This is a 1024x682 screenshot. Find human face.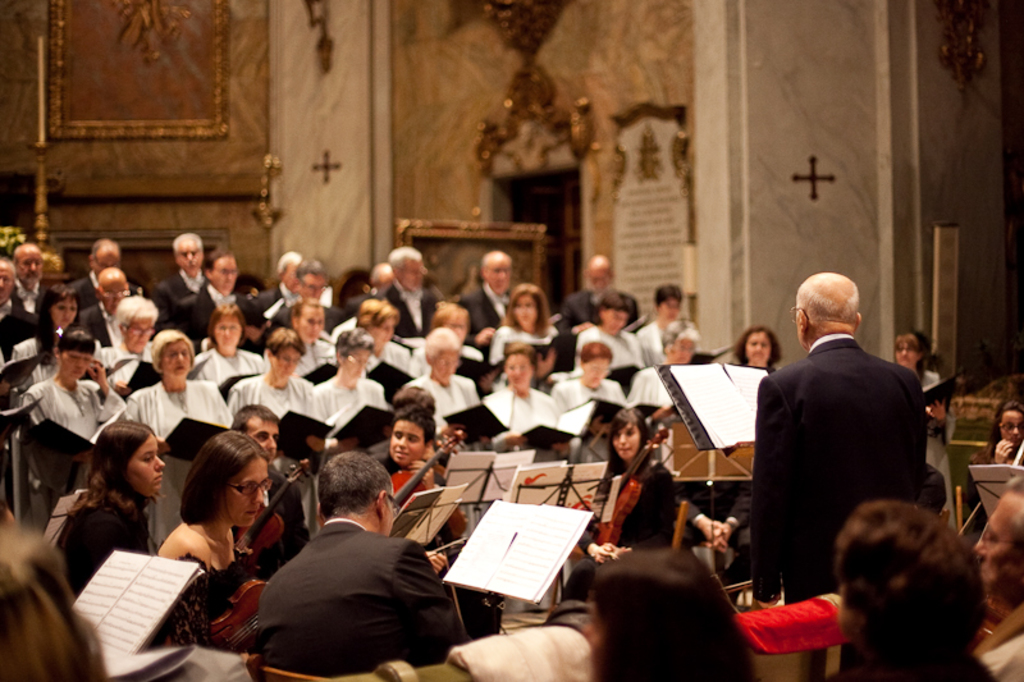
Bounding box: <region>973, 494, 1019, 600</region>.
